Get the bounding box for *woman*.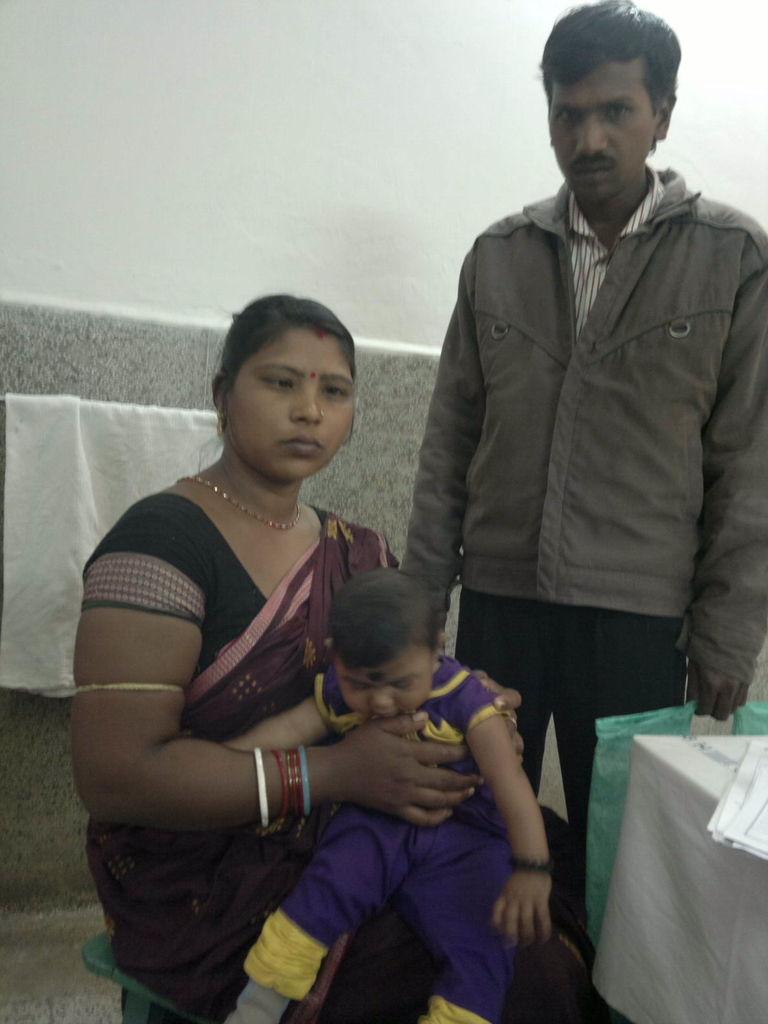
78,283,424,1023.
